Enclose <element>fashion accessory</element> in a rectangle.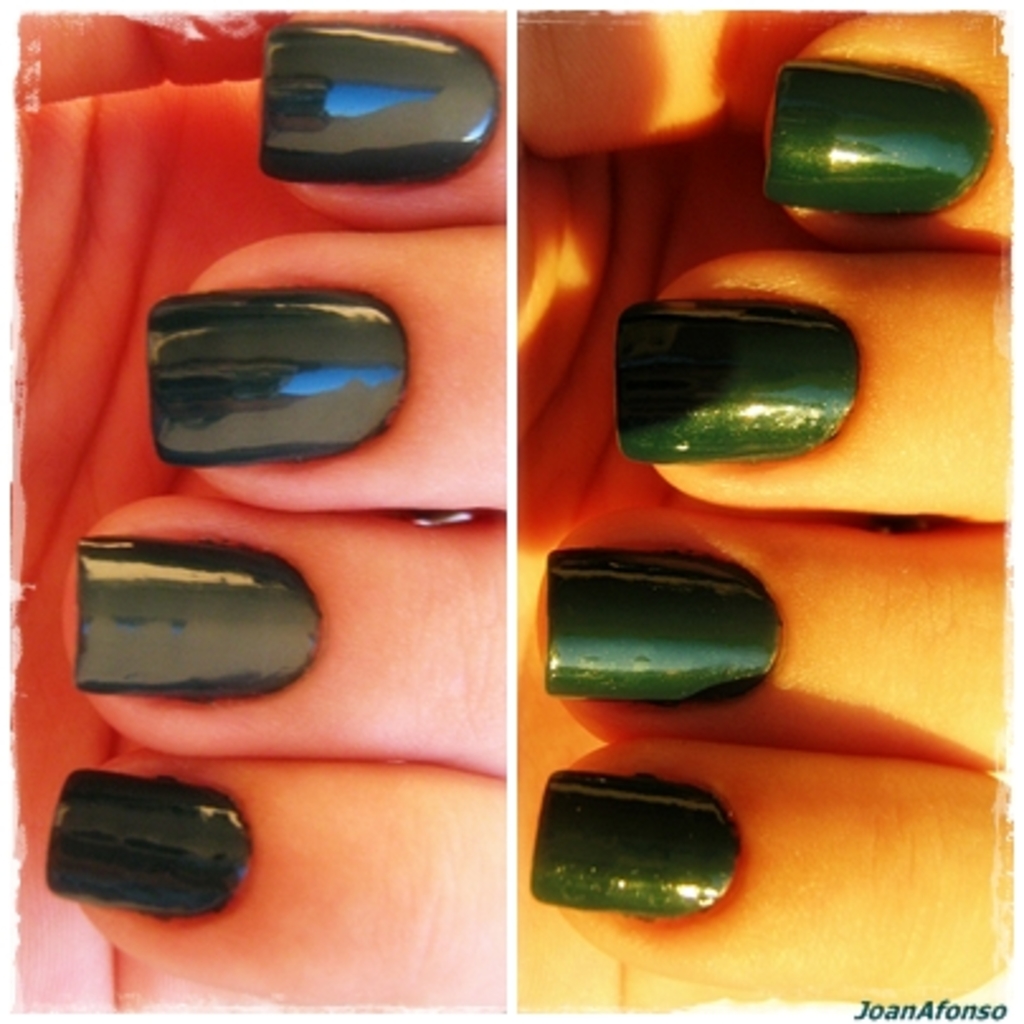
(760, 53, 994, 221).
